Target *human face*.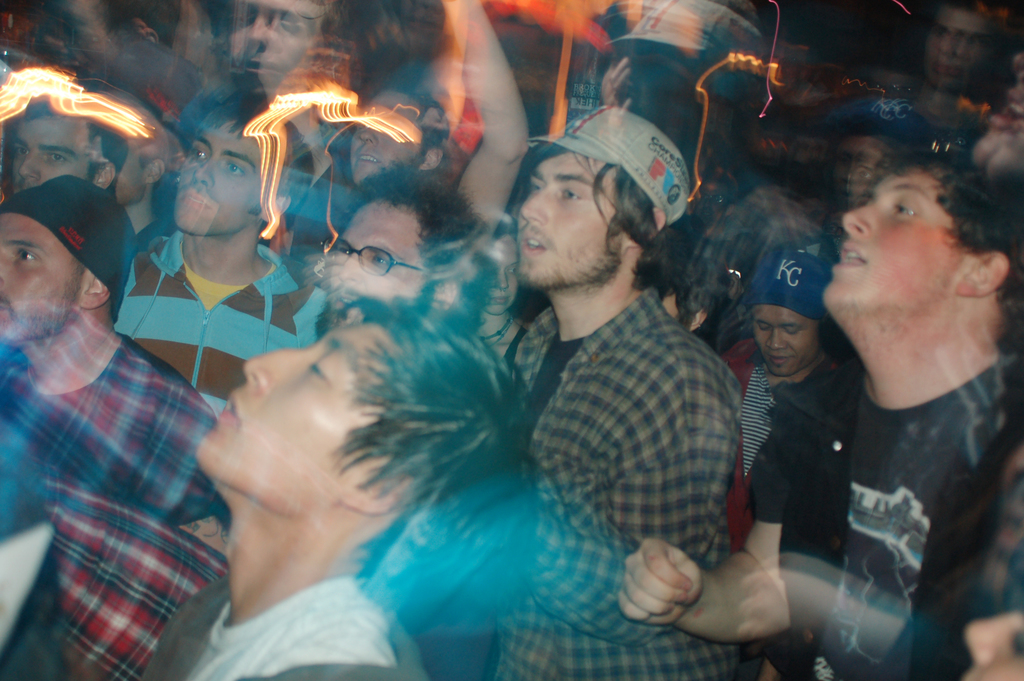
Target region: pyautogui.locateOnScreen(327, 199, 424, 308).
